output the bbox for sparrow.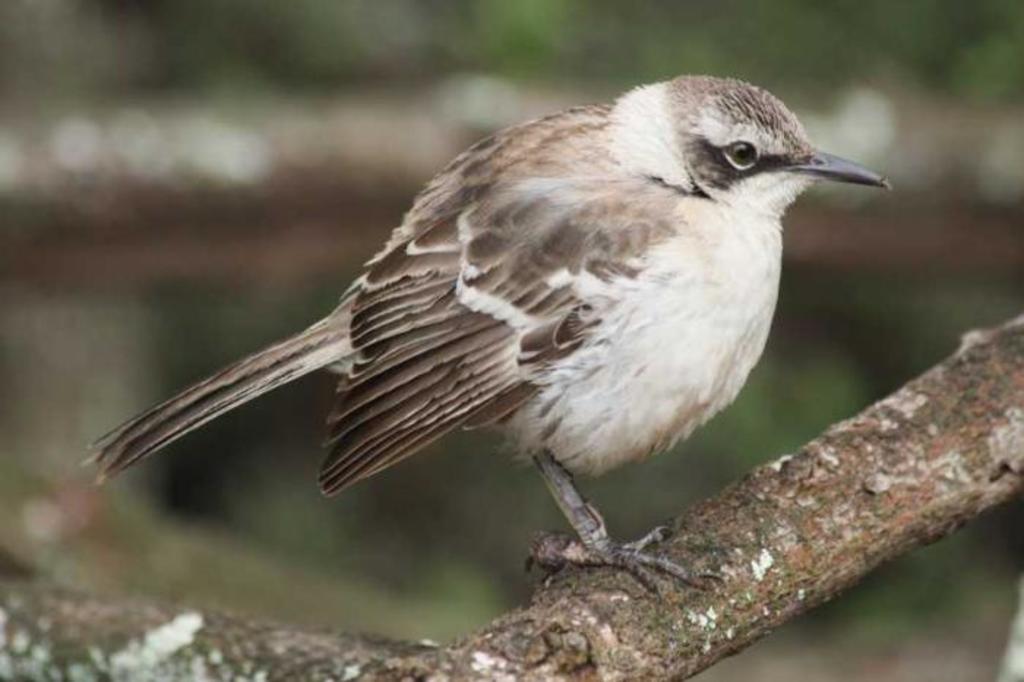
select_region(69, 70, 895, 602).
